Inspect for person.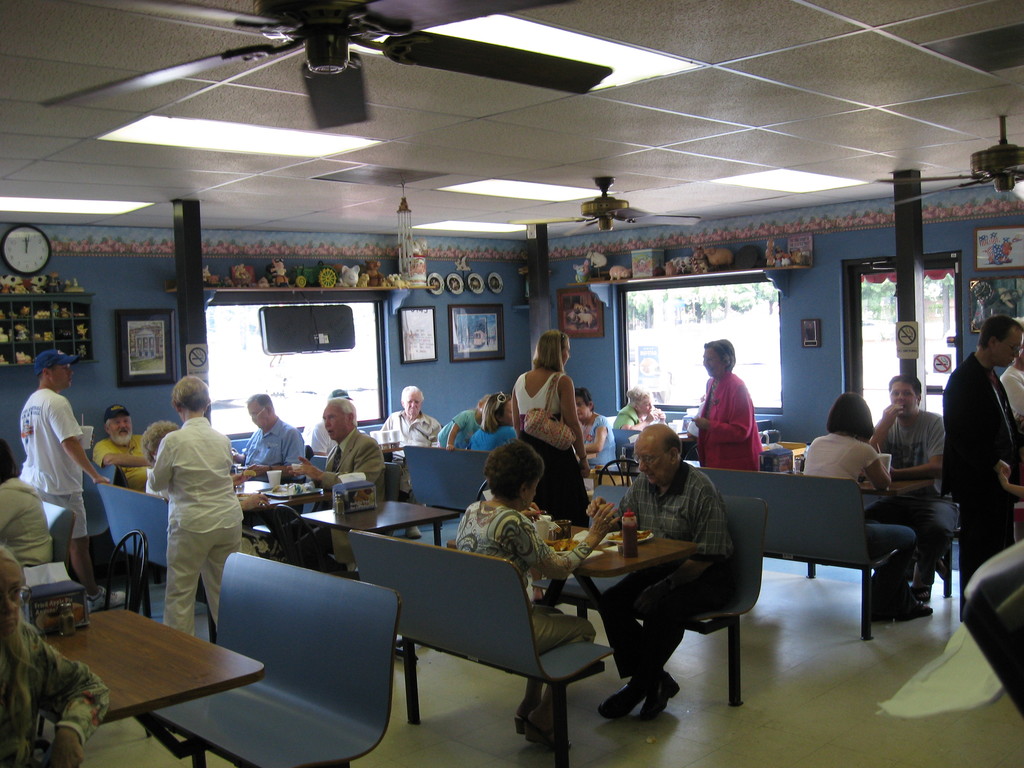
Inspection: (left=797, top=395, right=926, bottom=618).
